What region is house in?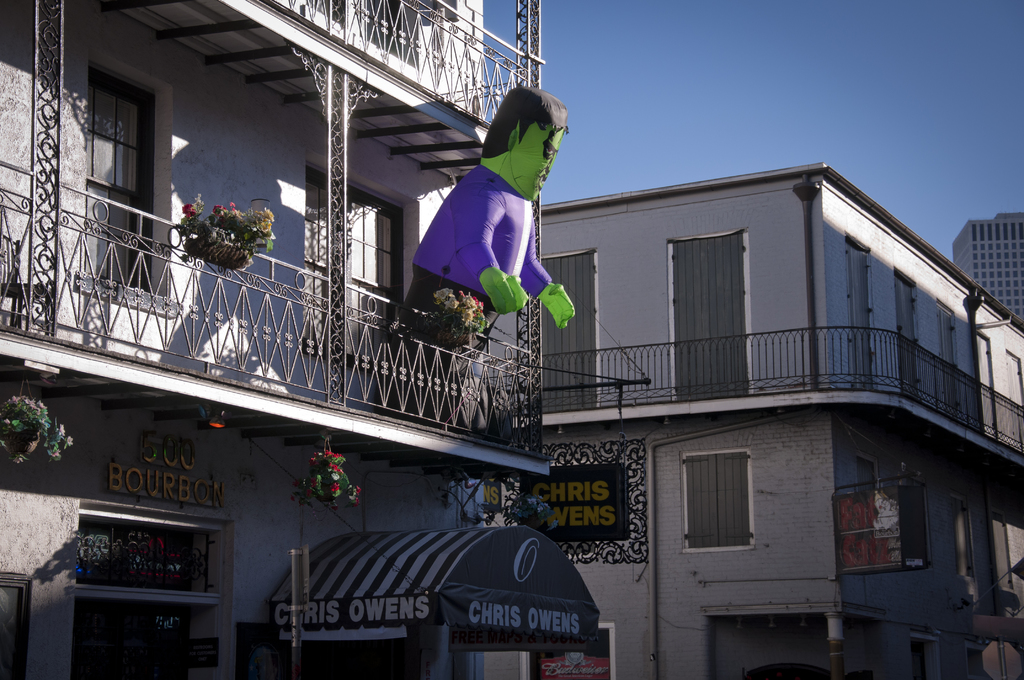
bbox(0, 0, 591, 679).
